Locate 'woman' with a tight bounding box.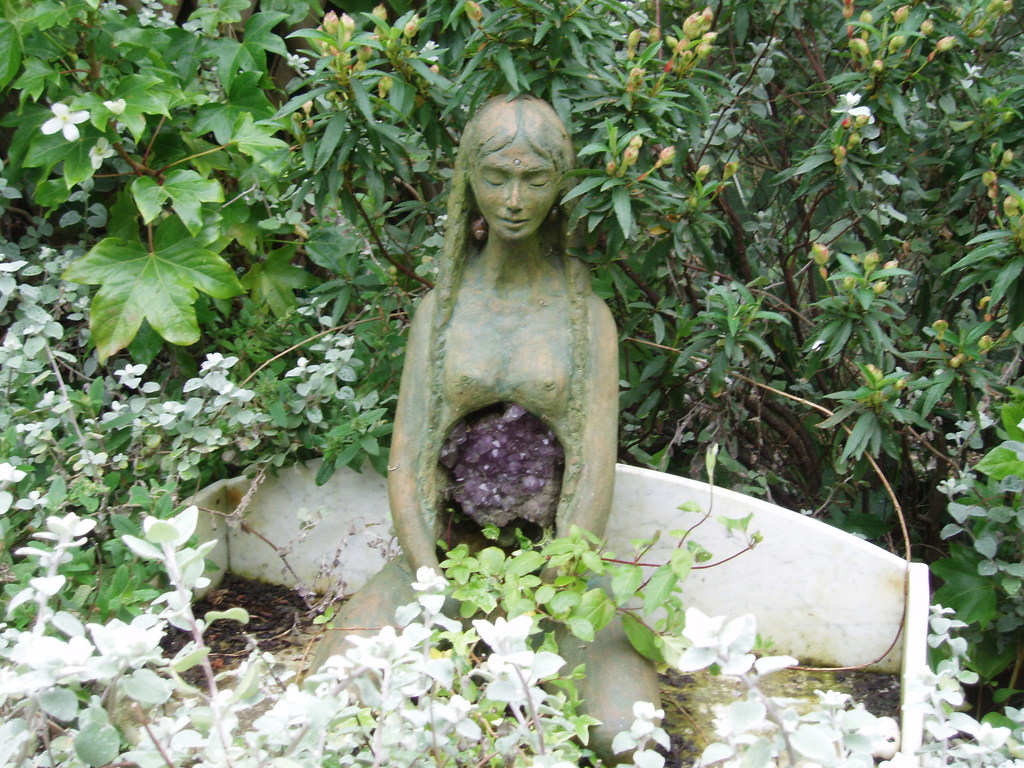
{"x1": 375, "y1": 102, "x2": 656, "y2": 576}.
